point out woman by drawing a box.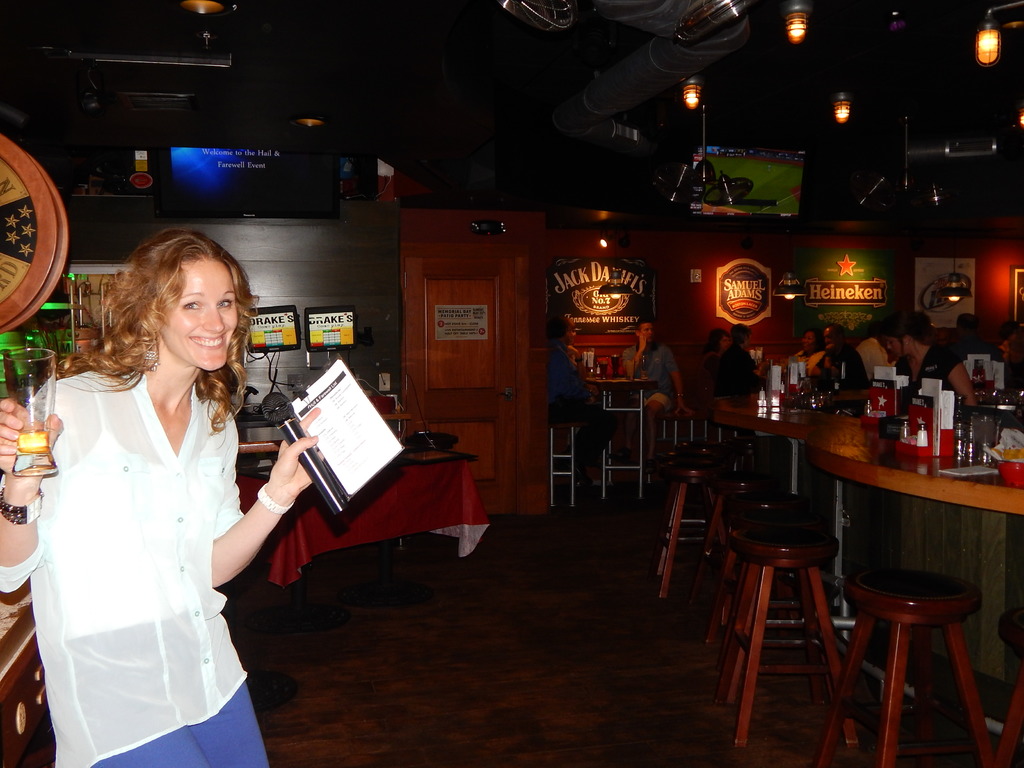
<region>883, 308, 977, 406</region>.
